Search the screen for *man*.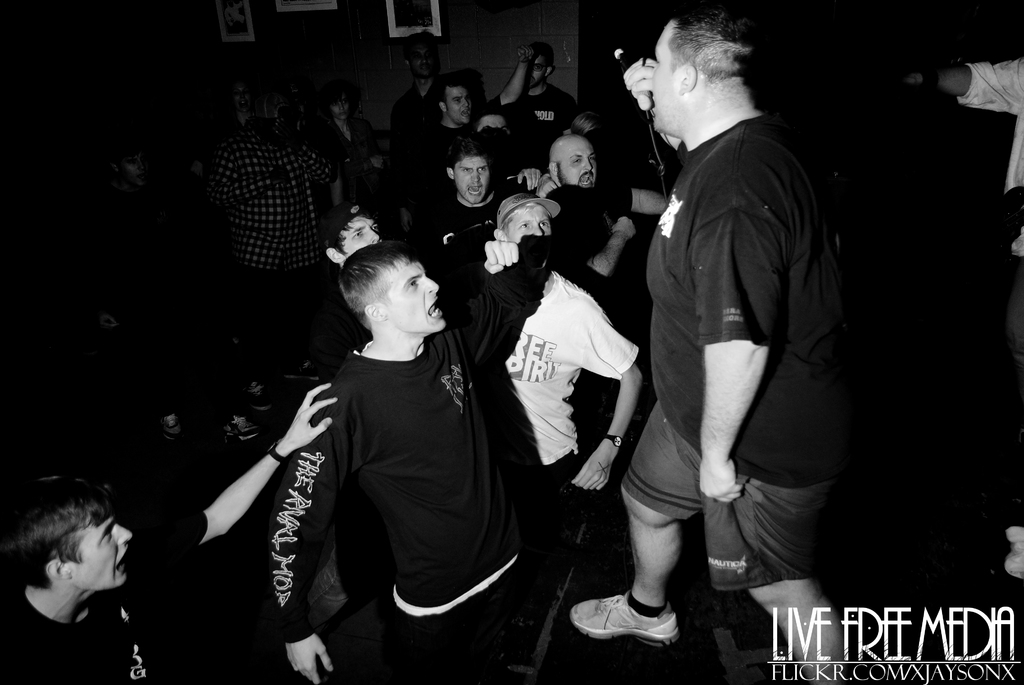
Found at (left=388, top=29, right=446, bottom=237).
